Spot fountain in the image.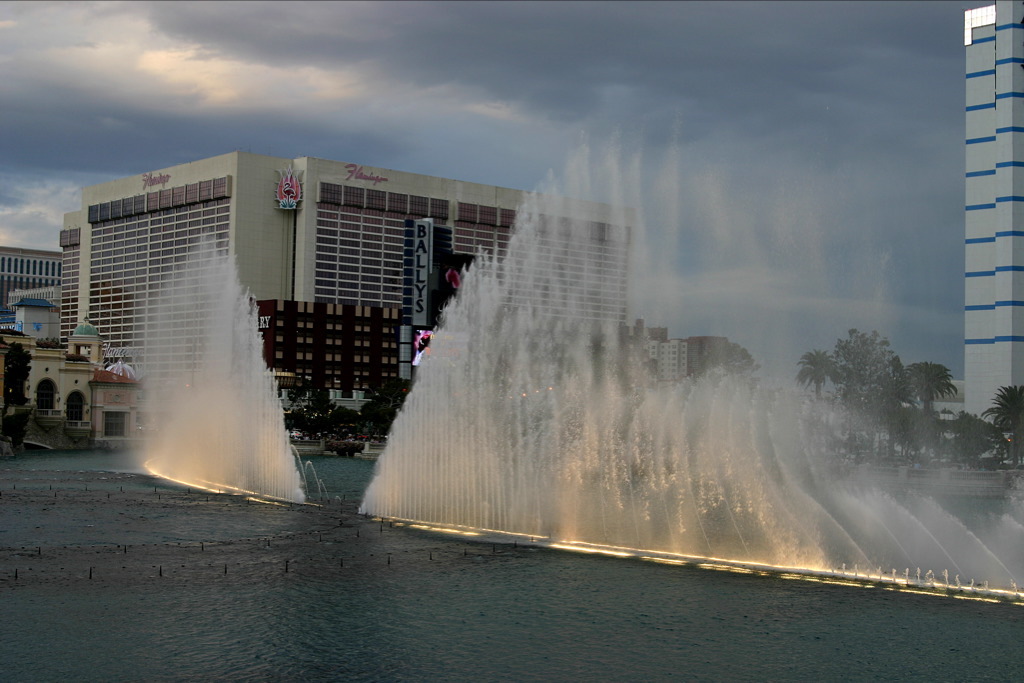
fountain found at x1=309 y1=100 x2=920 y2=623.
